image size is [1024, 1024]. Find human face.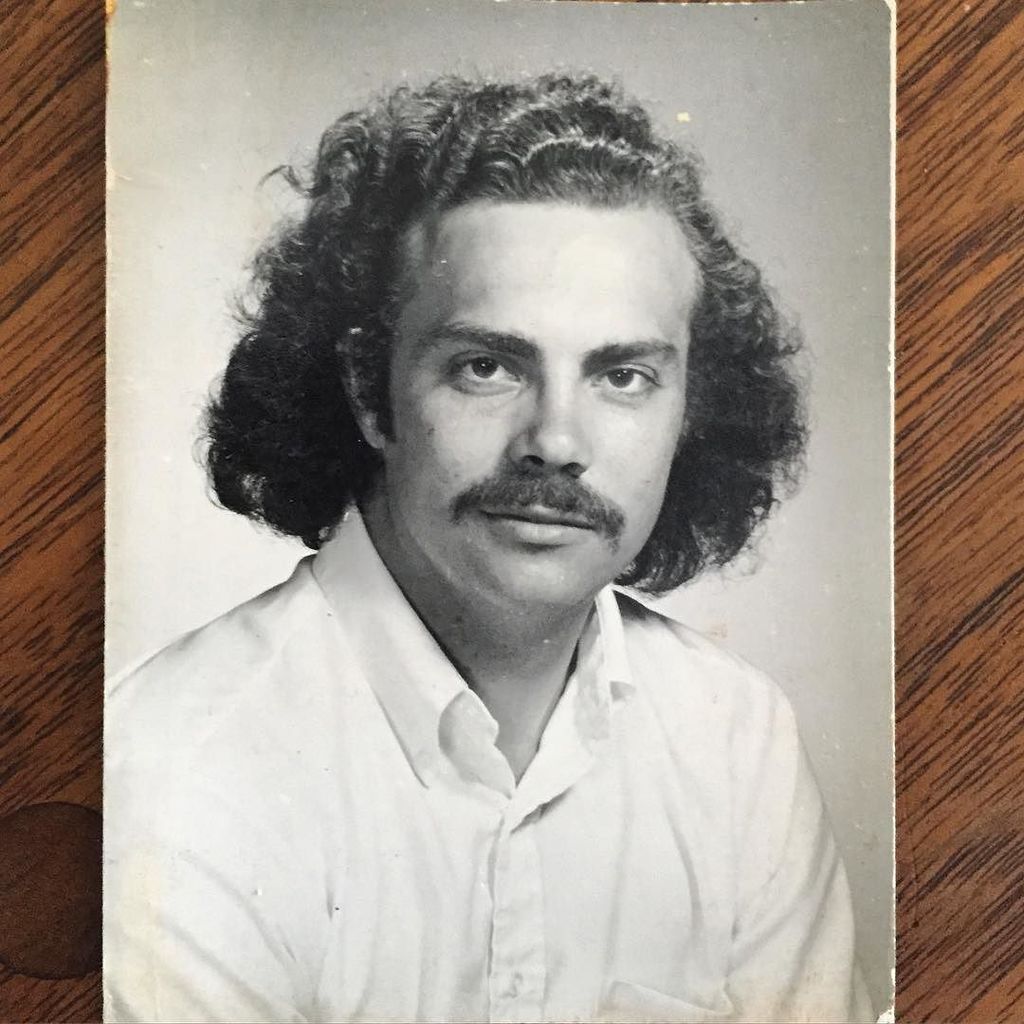
(x1=382, y1=227, x2=695, y2=628).
